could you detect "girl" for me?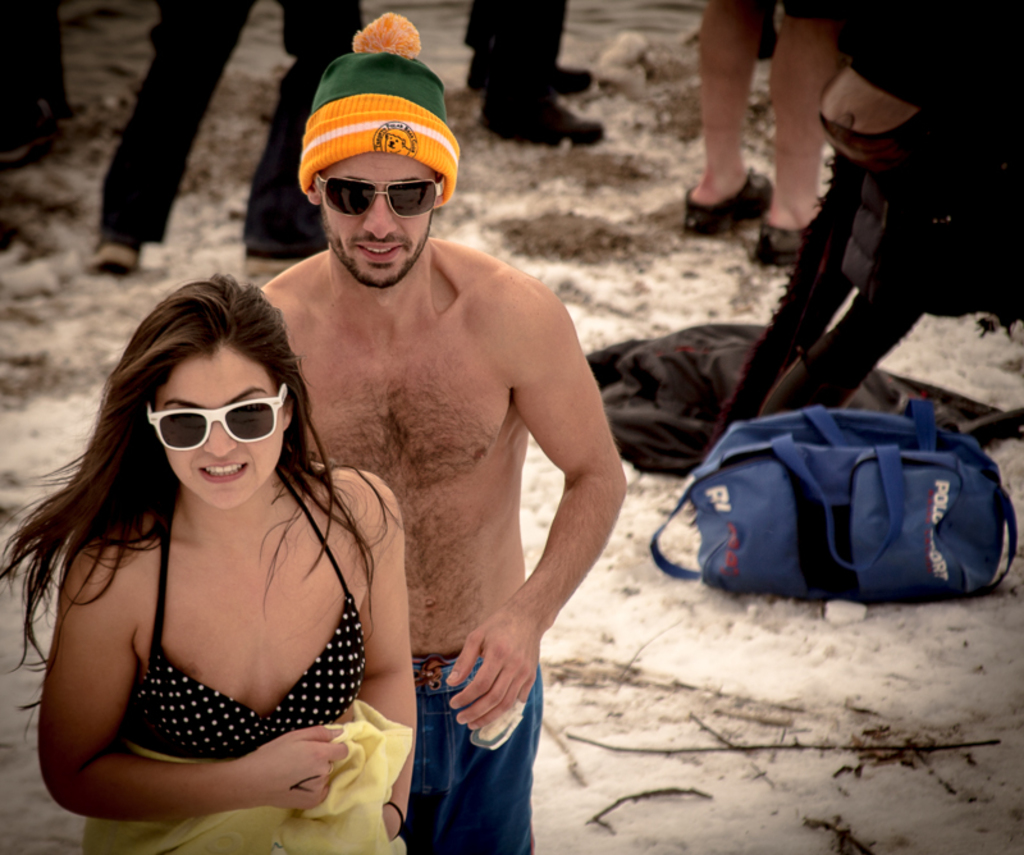
Detection result: (0,268,412,854).
